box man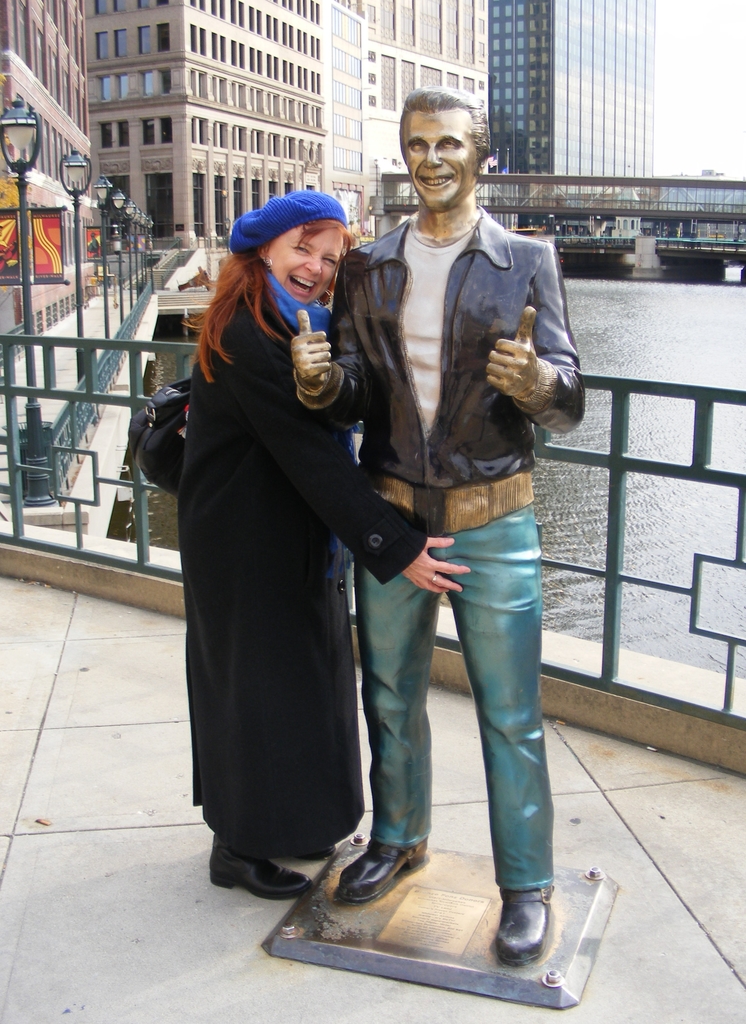
<box>305,92,581,948</box>
